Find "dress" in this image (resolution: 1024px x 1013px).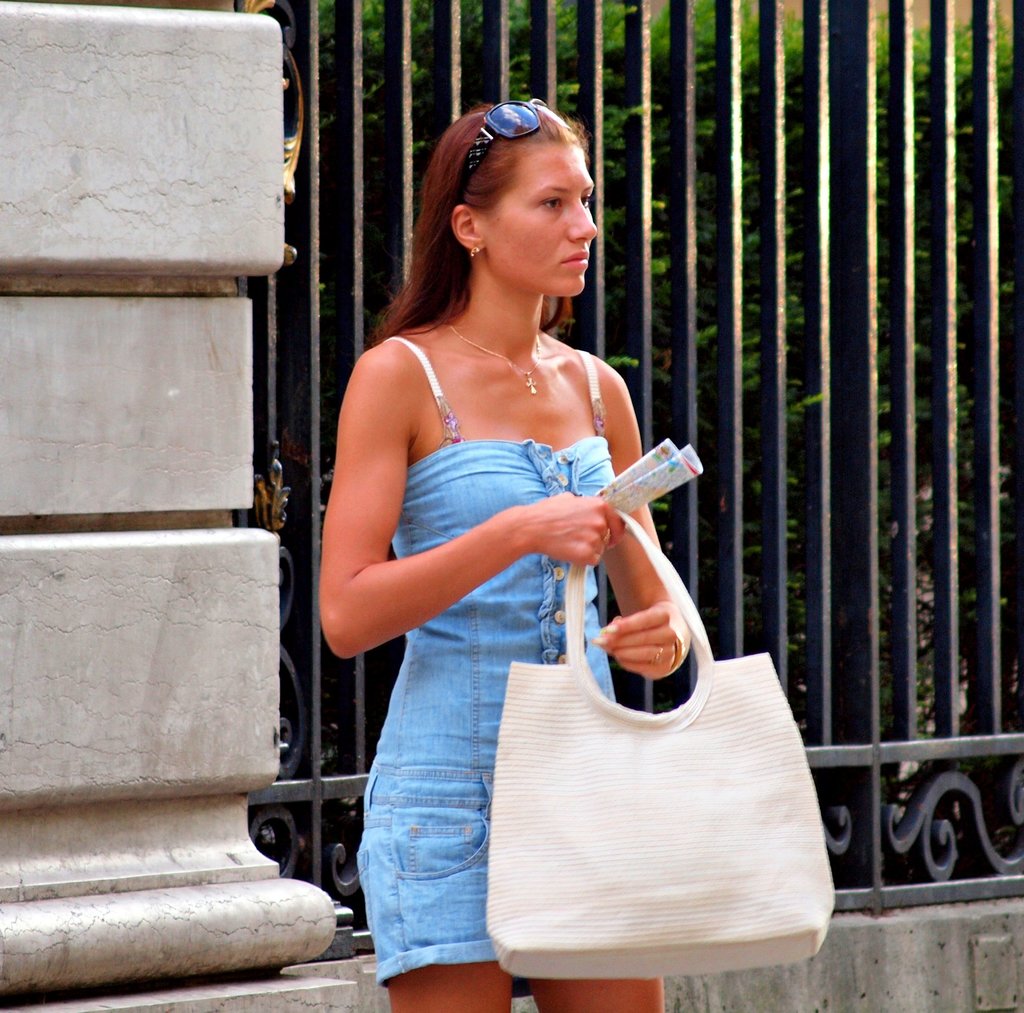
bbox(357, 330, 619, 988).
